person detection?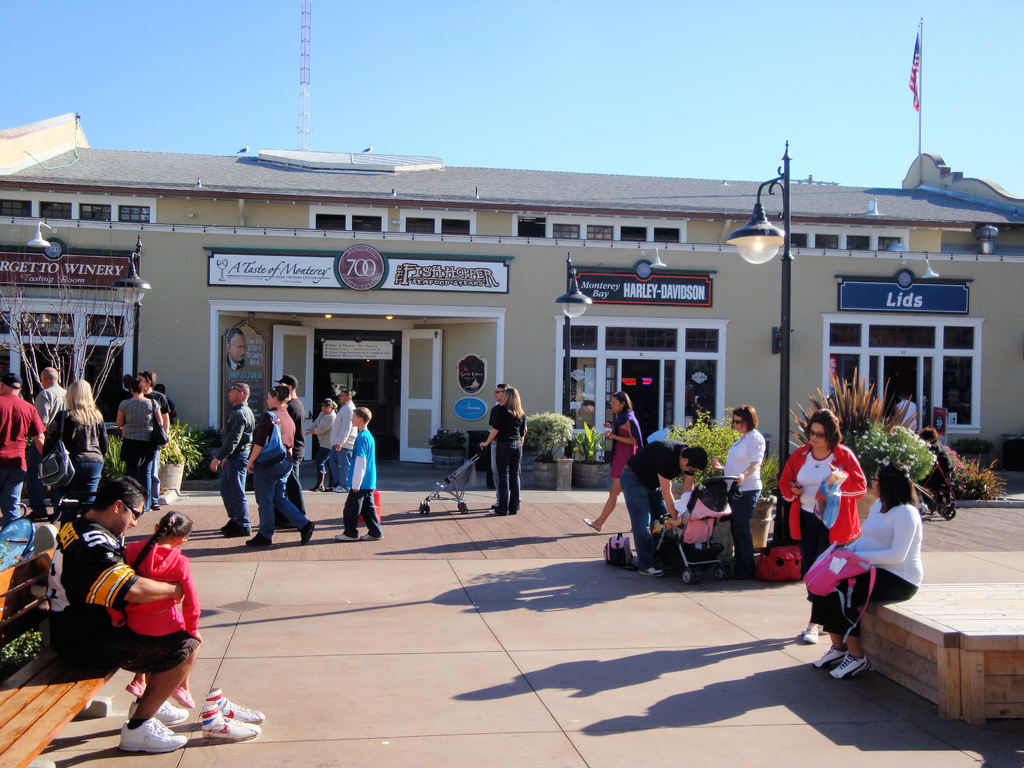
666 508 689 532
